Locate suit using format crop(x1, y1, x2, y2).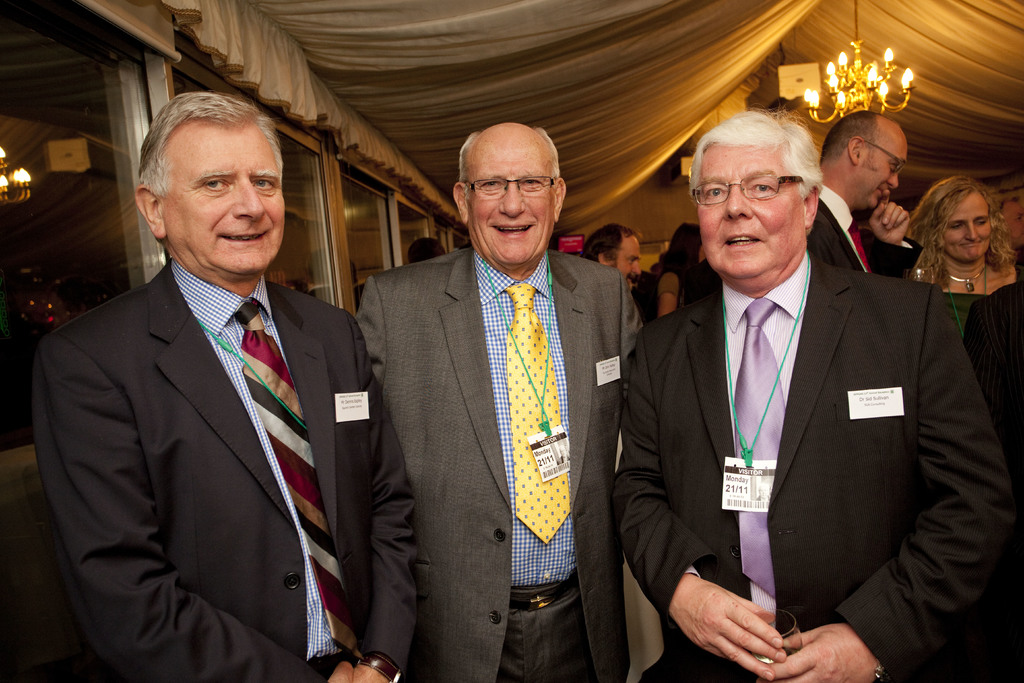
crop(965, 284, 1023, 450).
